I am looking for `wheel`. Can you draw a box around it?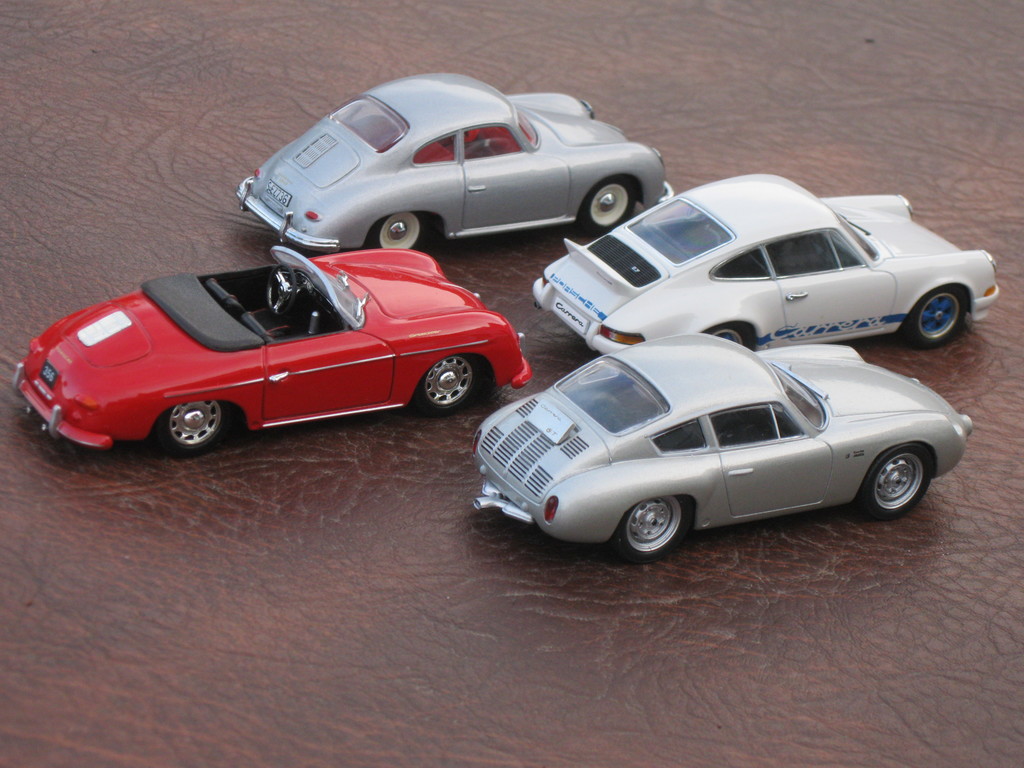
Sure, the bounding box is <region>417, 356, 480, 417</region>.
